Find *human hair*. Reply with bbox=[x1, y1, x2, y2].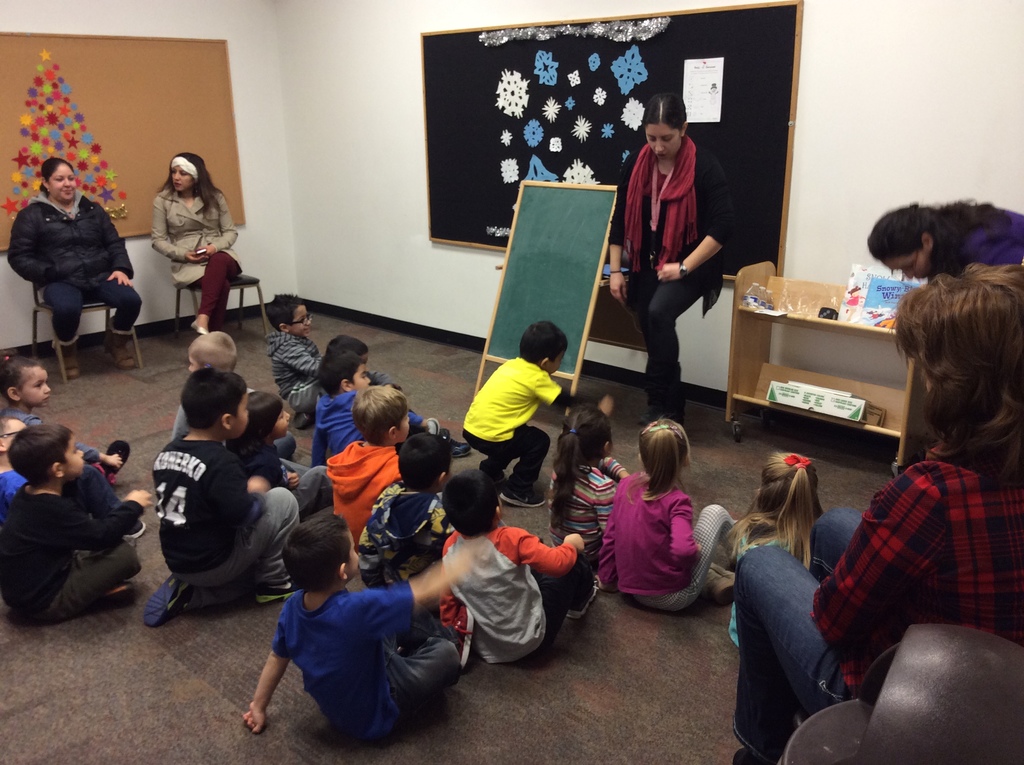
bbox=[638, 421, 692, 501].
